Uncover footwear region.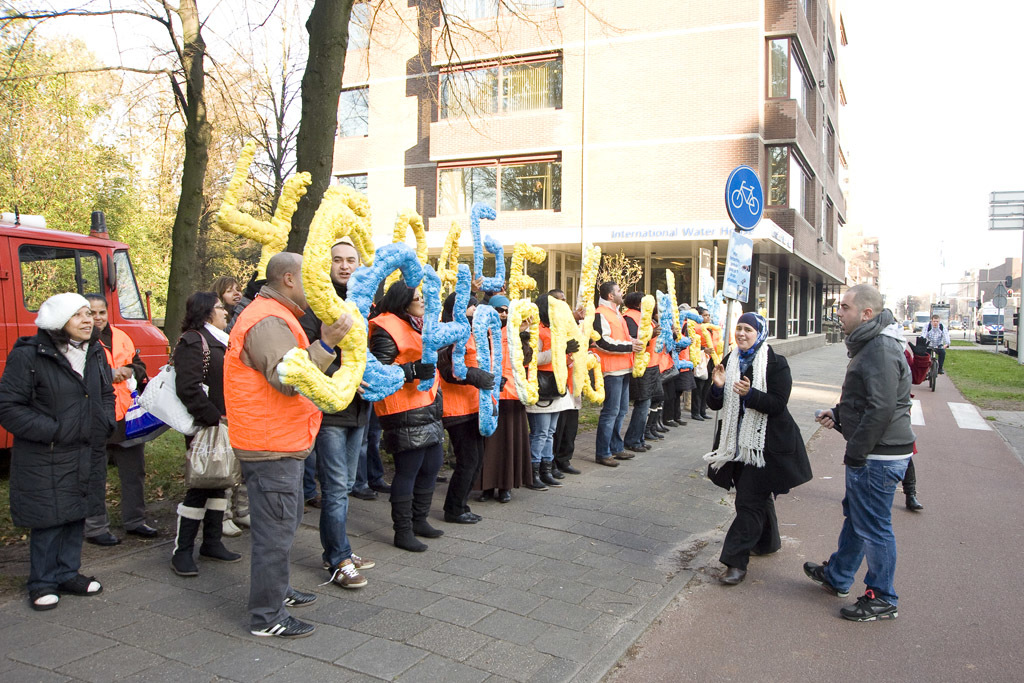
Uncovered: pyautogui.locateOnScreen(89, 525, 117, 549).
